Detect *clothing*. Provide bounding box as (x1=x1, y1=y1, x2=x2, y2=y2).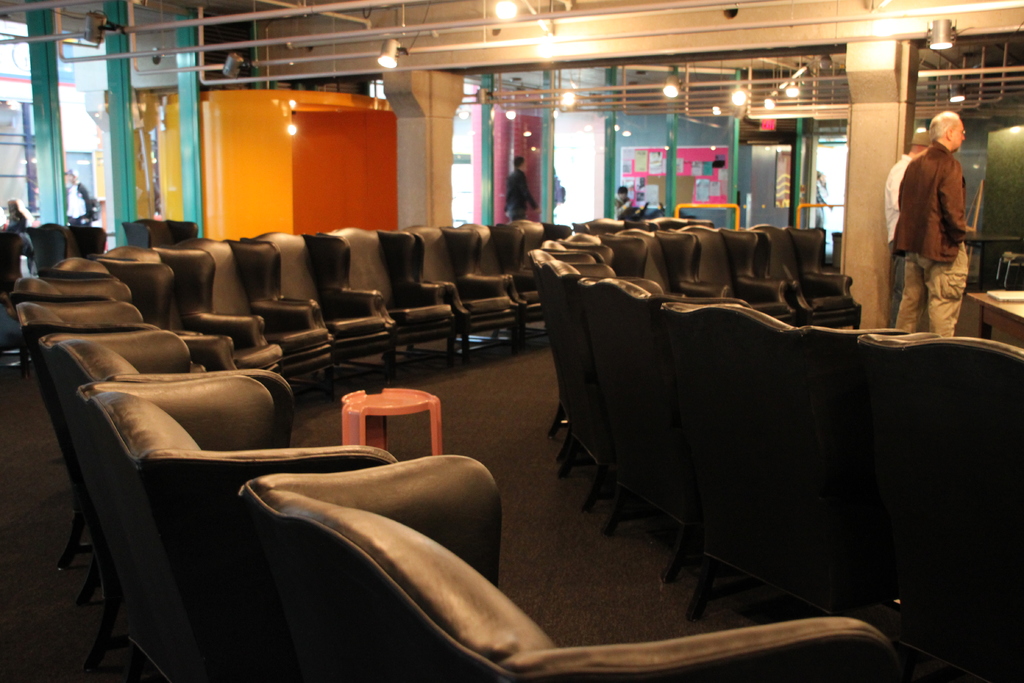
(x1=616, y1=194, x2=641, y2=220).
